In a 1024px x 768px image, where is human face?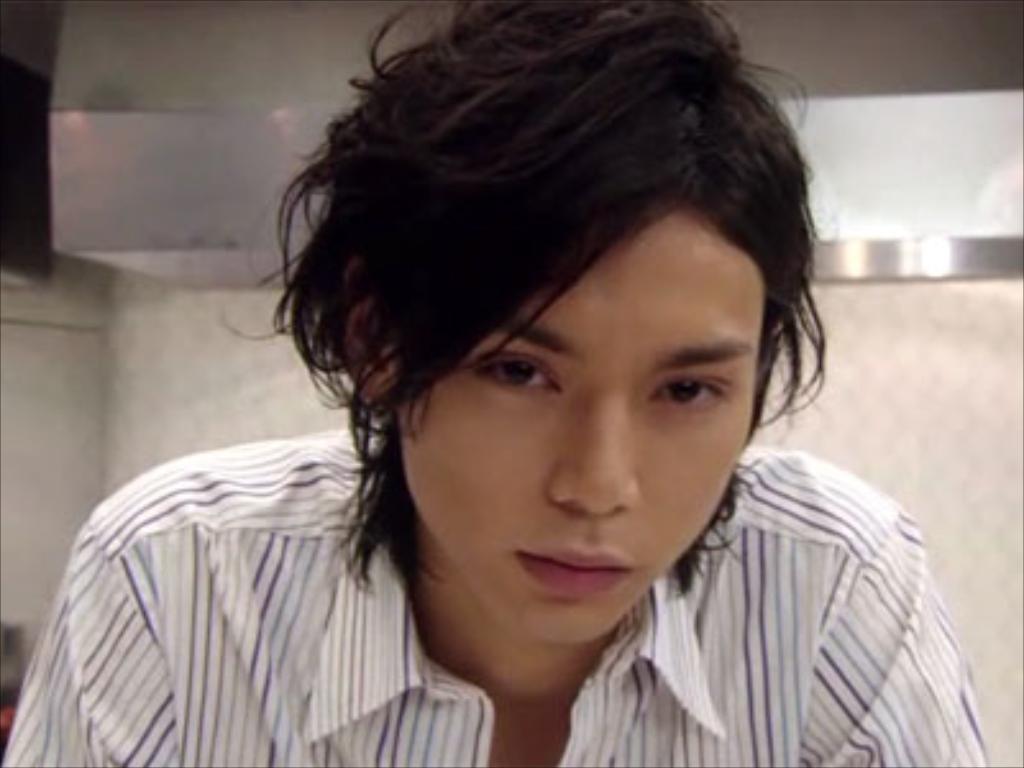
397 215 763 648.
